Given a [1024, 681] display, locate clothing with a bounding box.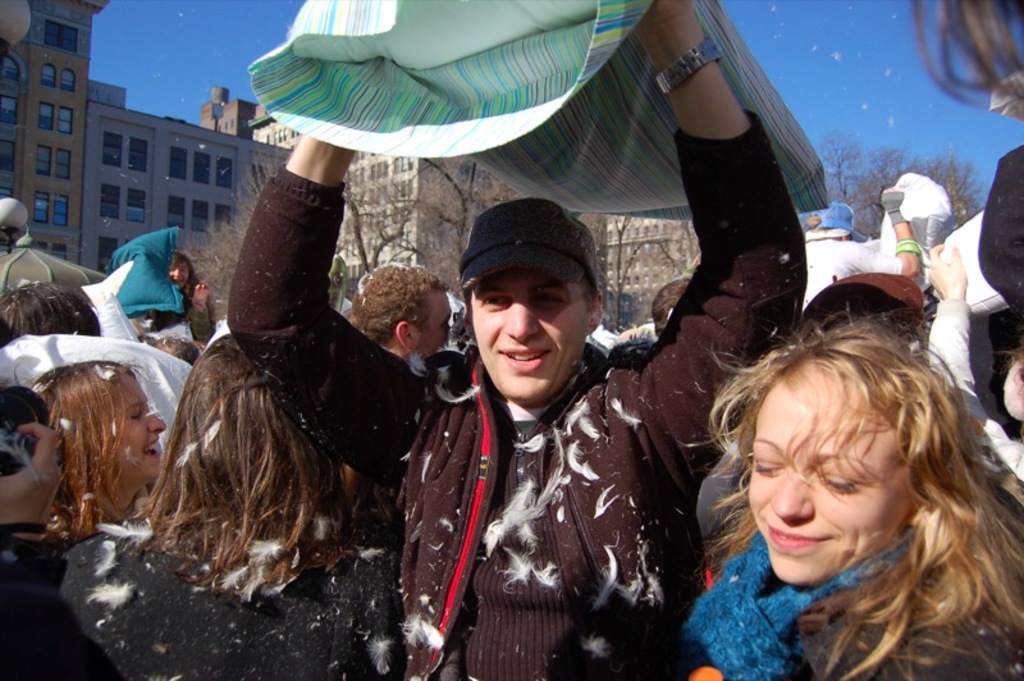
Located: 59,538,407,680.
